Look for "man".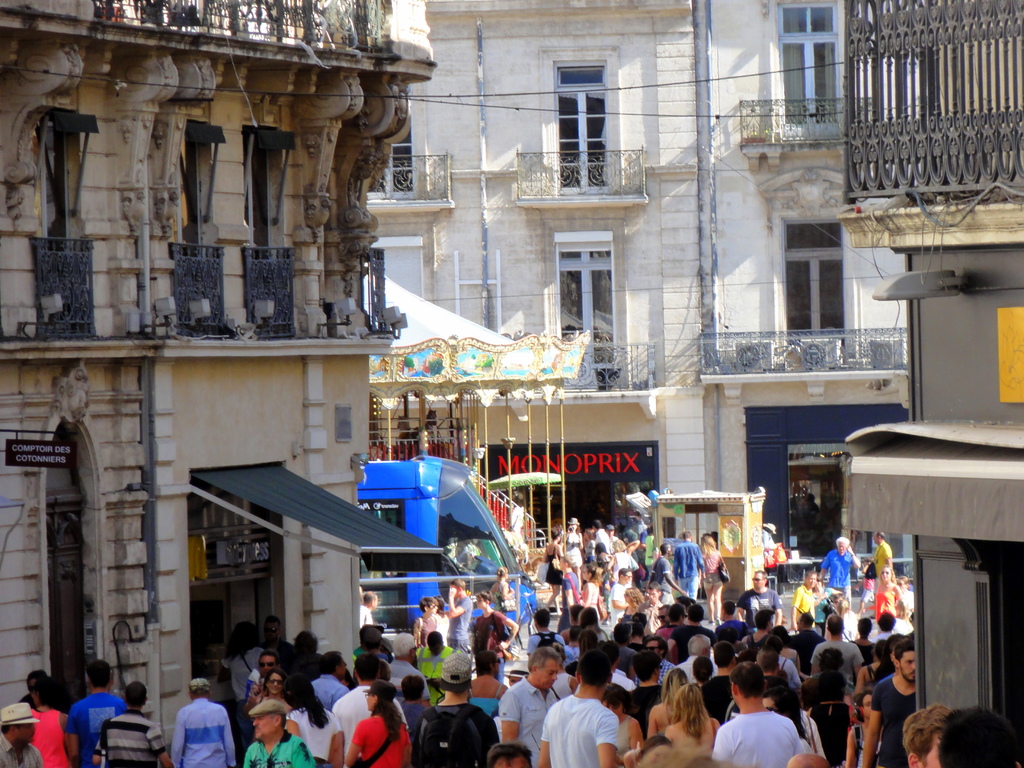
Found: (left=0, top=696, right=45, bottom=767).
